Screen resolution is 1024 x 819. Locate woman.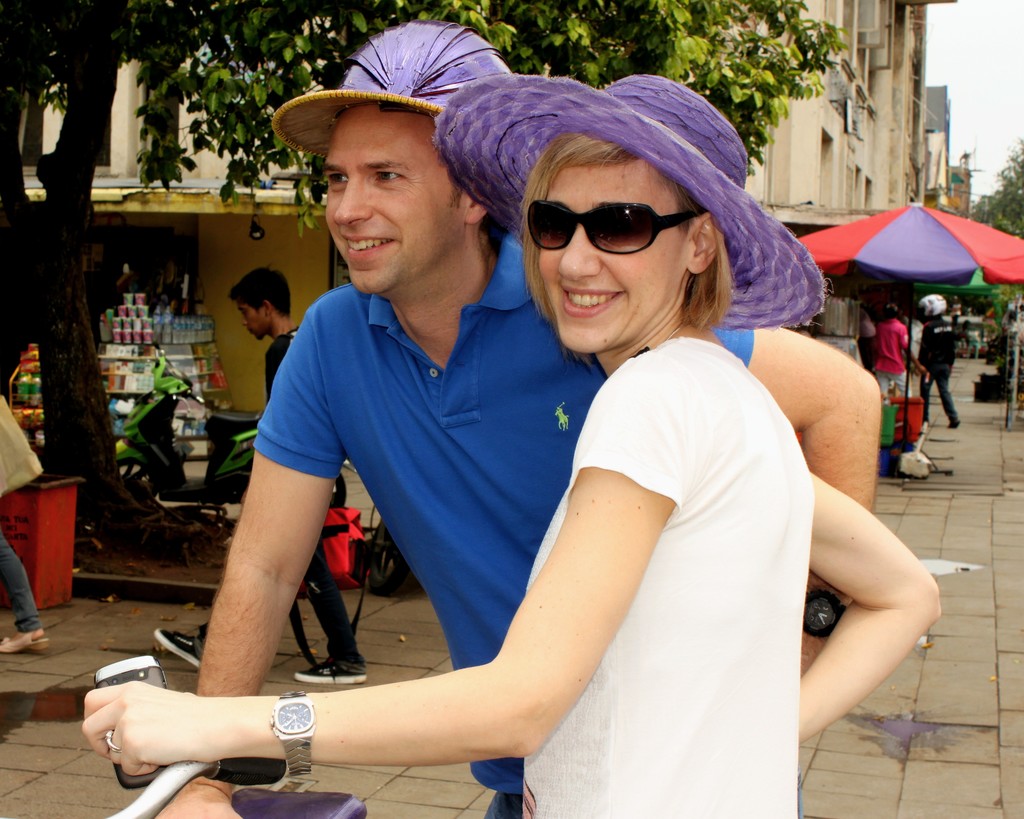
pyautogui.locateOnScreen(82, 74, 945, 818).
